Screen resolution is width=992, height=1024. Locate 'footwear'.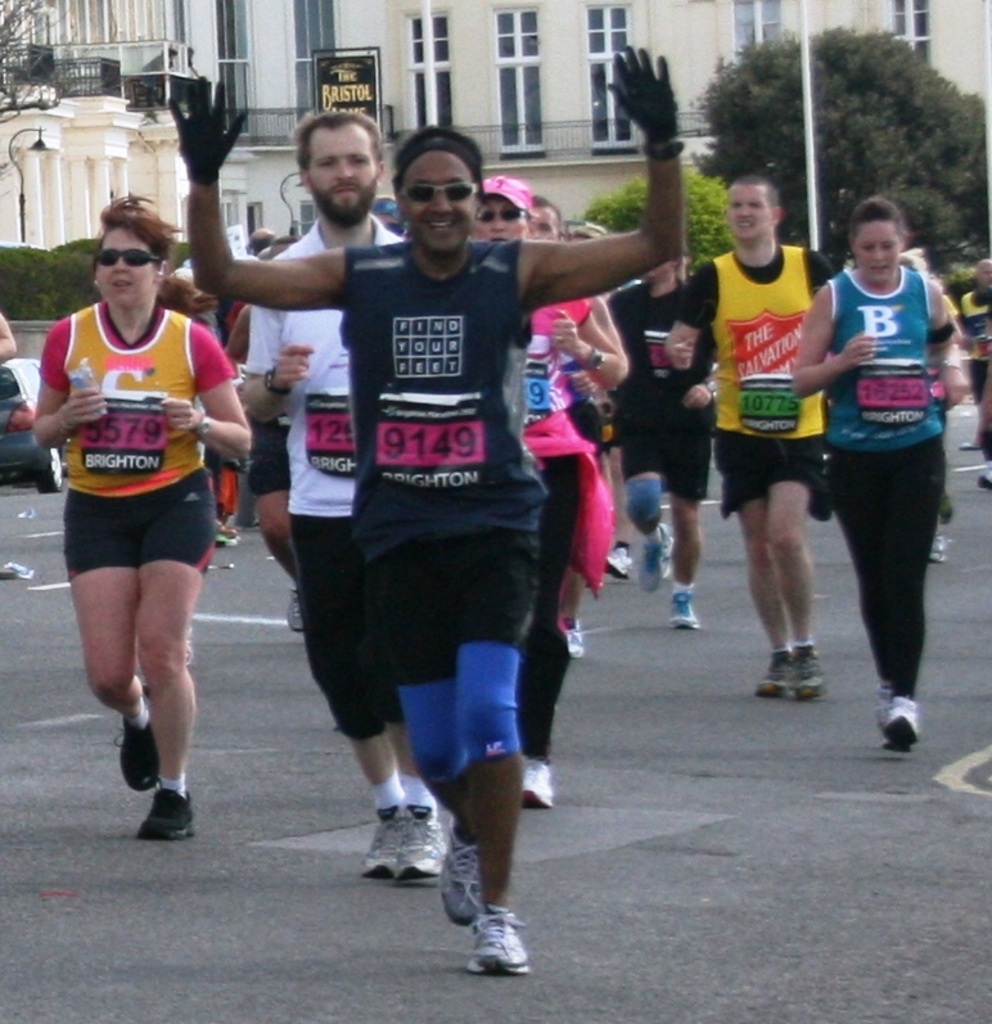
region(790, 645, 824, 698).
